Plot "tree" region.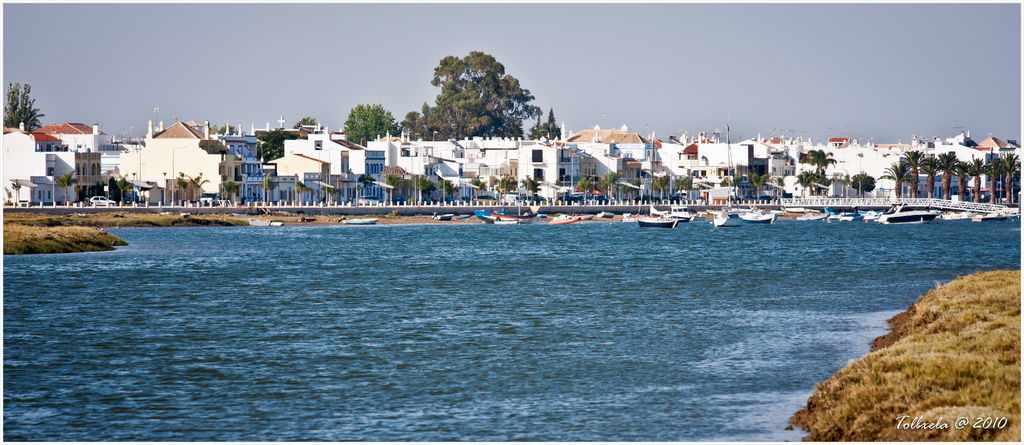
Plotted at 797,172,813,203.
